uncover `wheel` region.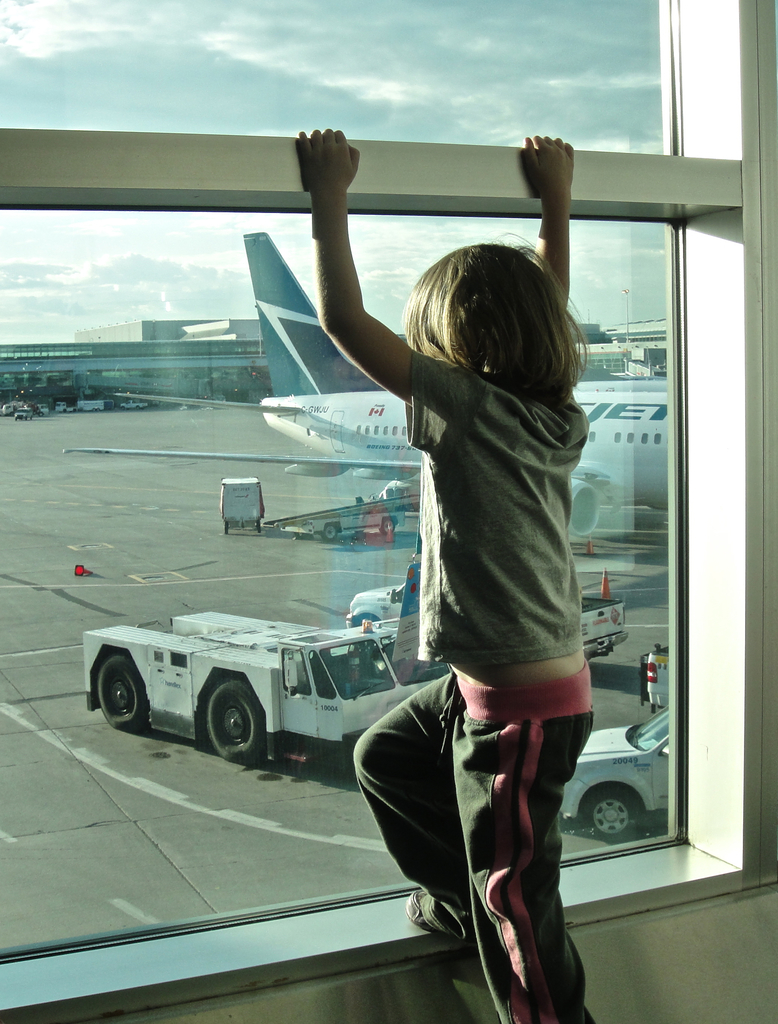
Uncovered: region(185, 693, 265, 771).
